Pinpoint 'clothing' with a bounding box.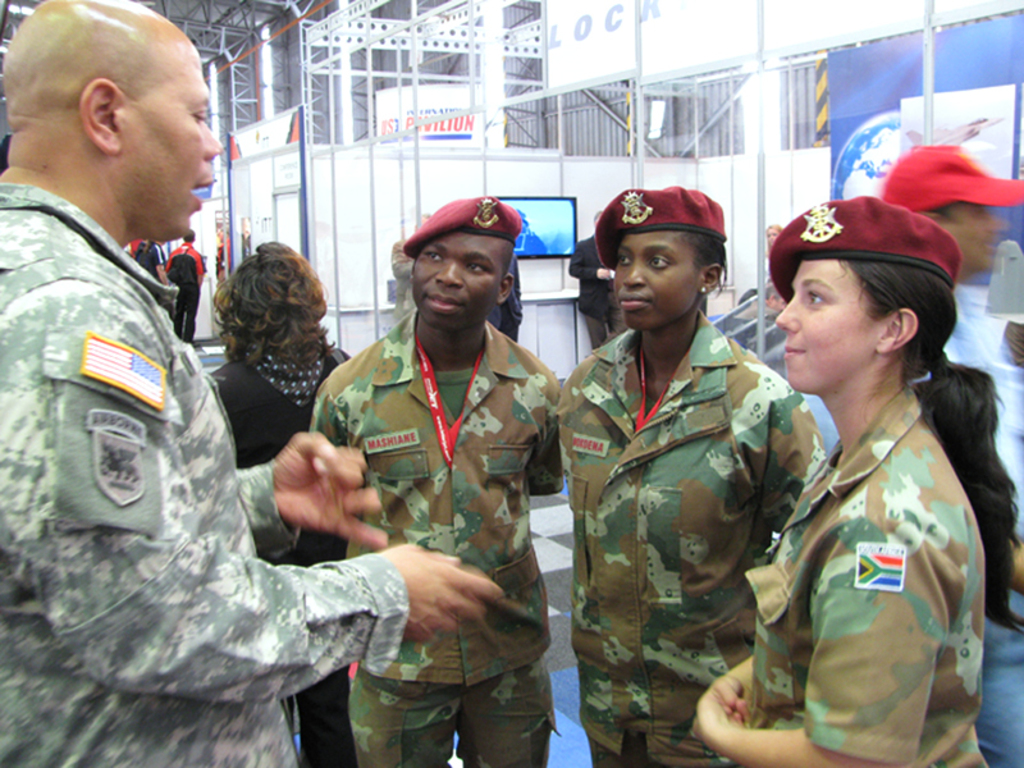
726/389/993/767.
